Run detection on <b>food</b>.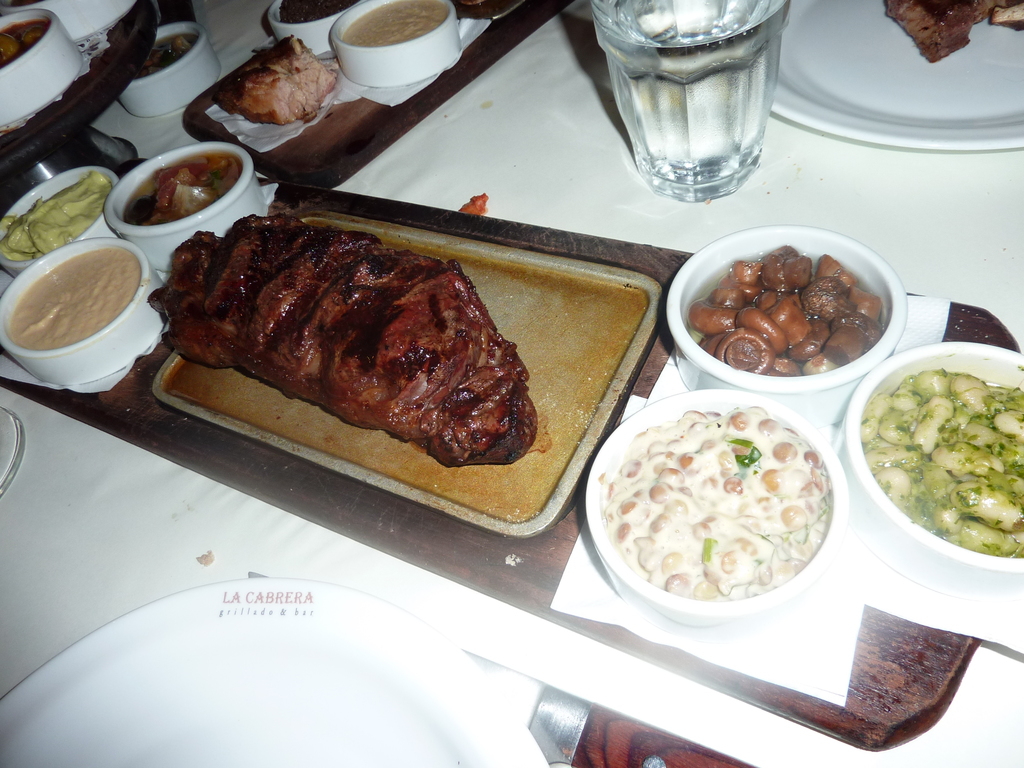
Result: 0, 33, 24, 61.
